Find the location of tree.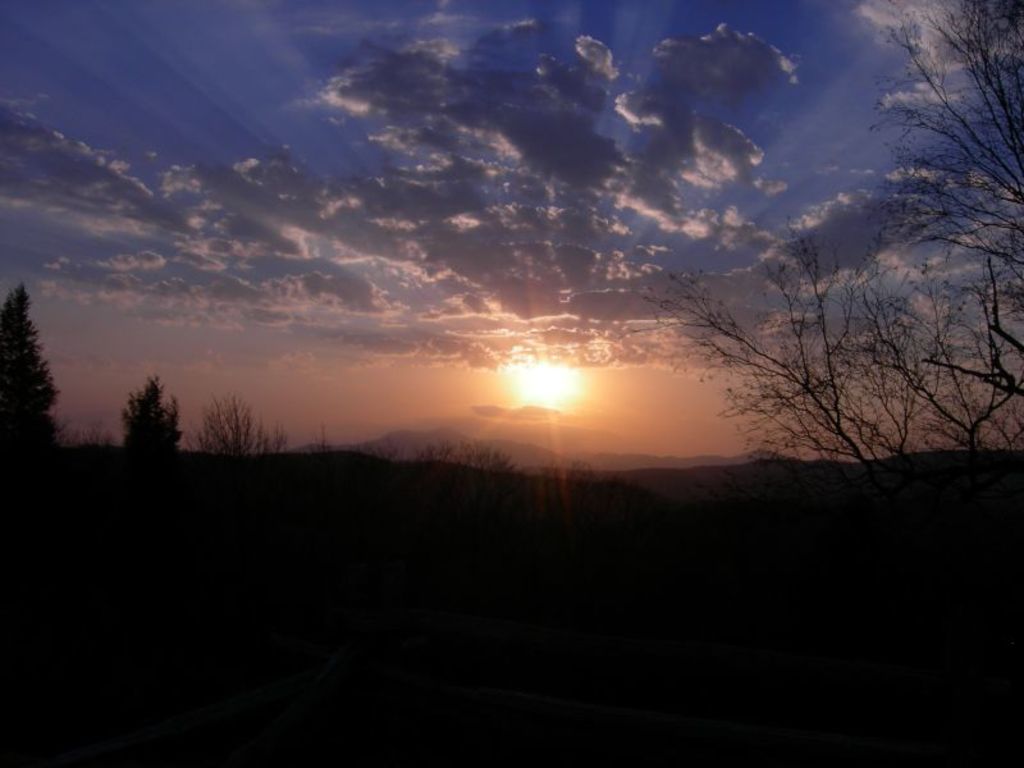
Location: <bbox>0, 285, 64, 454</bbox>.
